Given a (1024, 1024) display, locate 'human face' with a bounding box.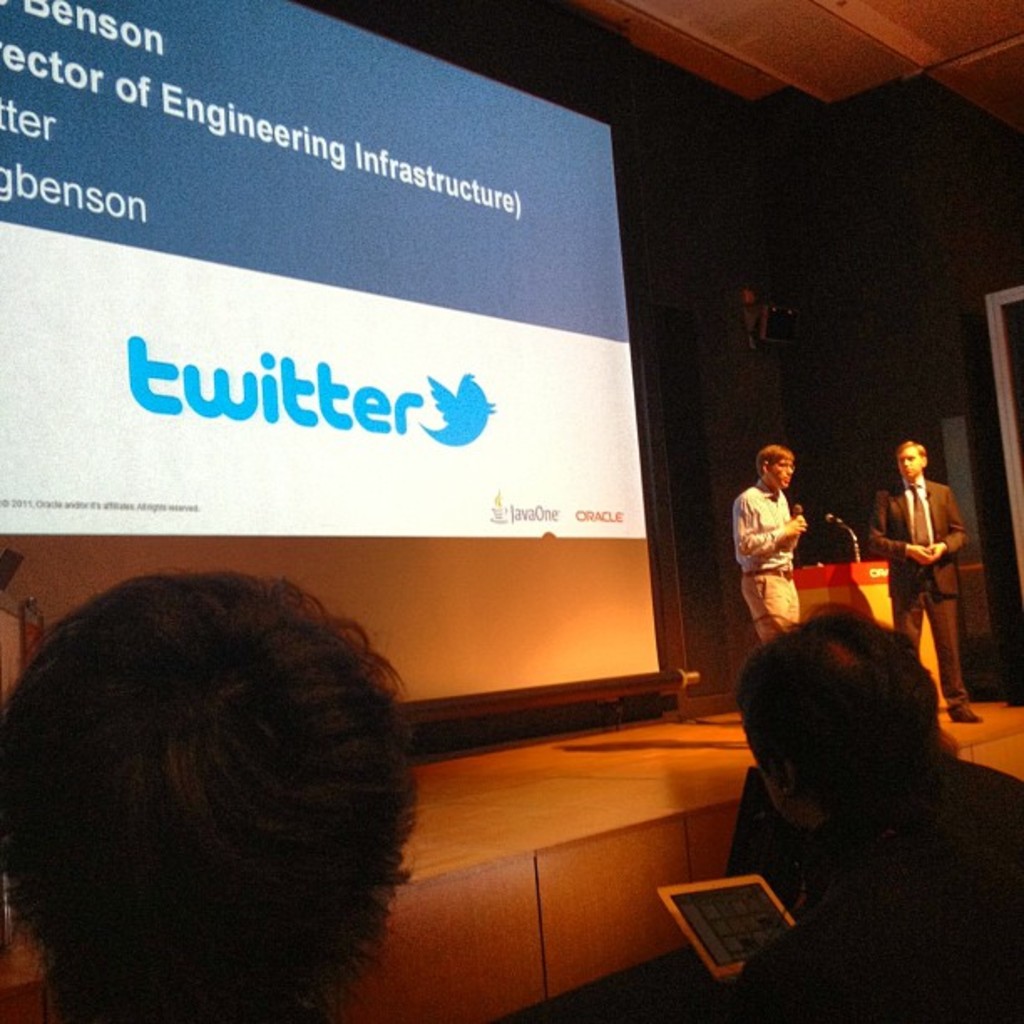
Located: 760,453,791,487.
